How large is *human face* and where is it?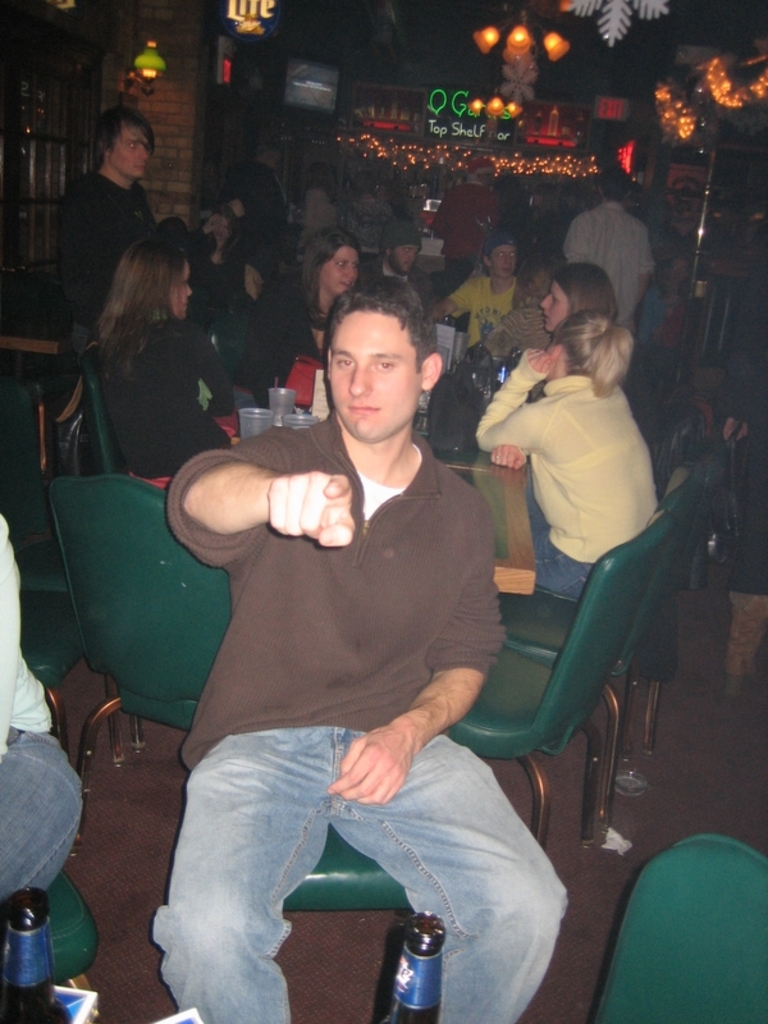
Bounding box: (left=323, top=246, right=360, bottom=298).
